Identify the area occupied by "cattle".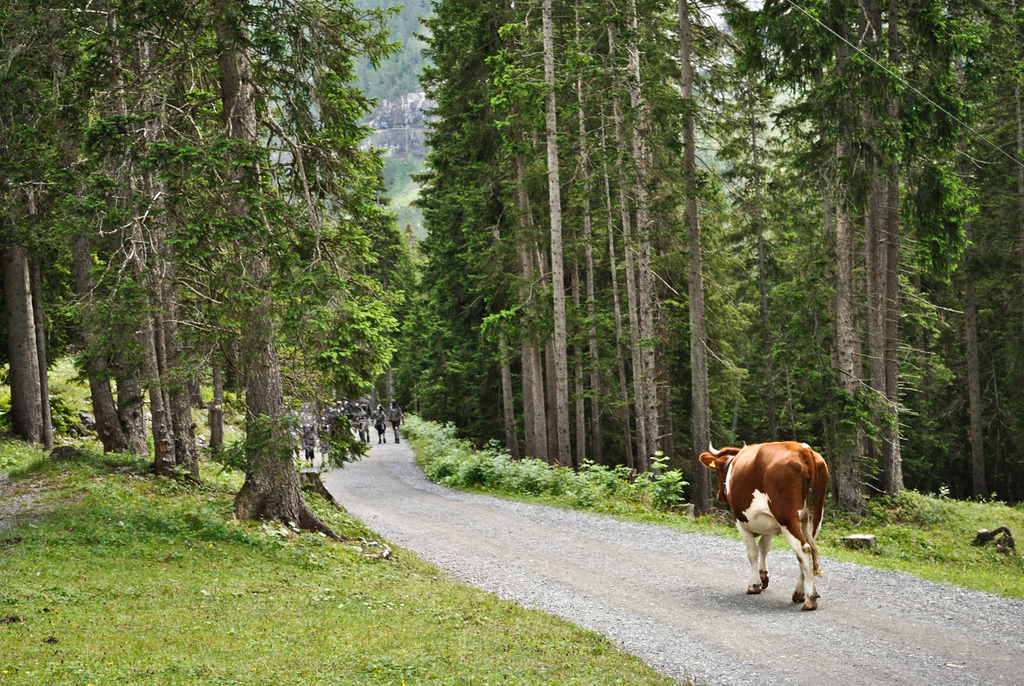
Area: <region>673, 429, 844, 616</region>.
